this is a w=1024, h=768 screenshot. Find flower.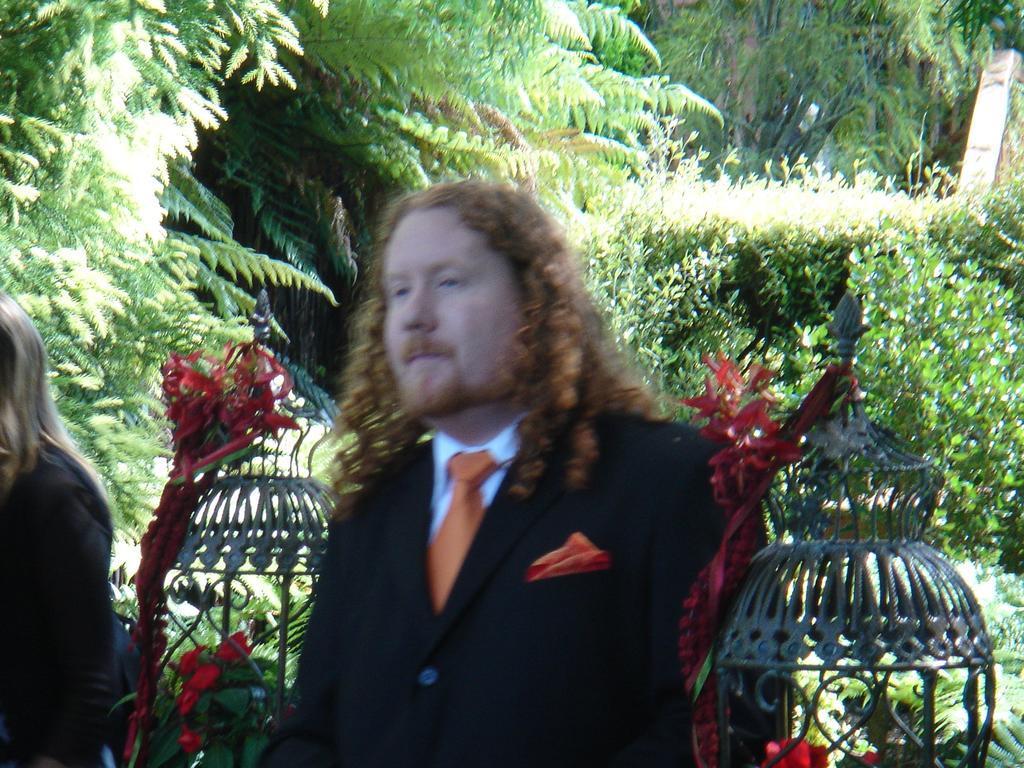
Bounding box: select_region(114, 329, 307, 766).
